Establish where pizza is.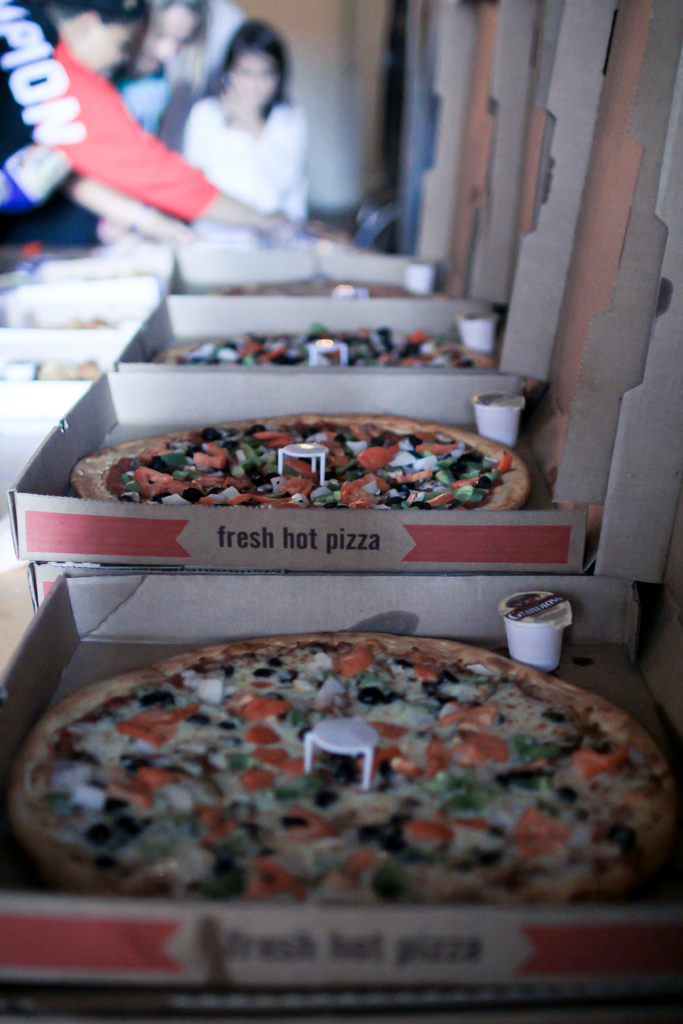
Established at crop(0, 621, 678, 934).
